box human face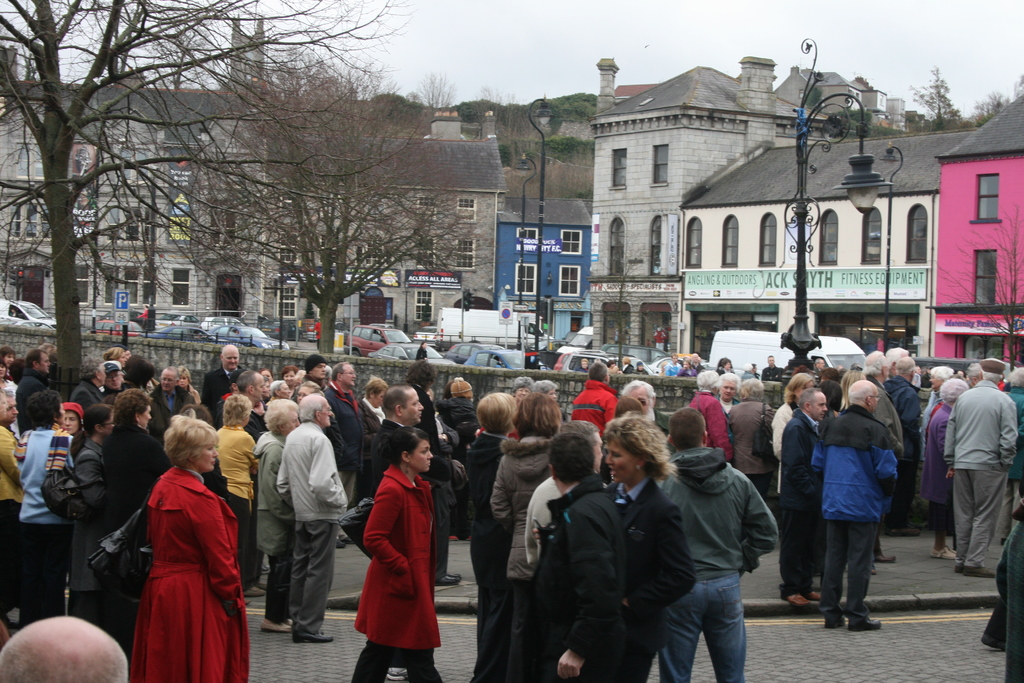
Rect(280, 383, 291, 400)
